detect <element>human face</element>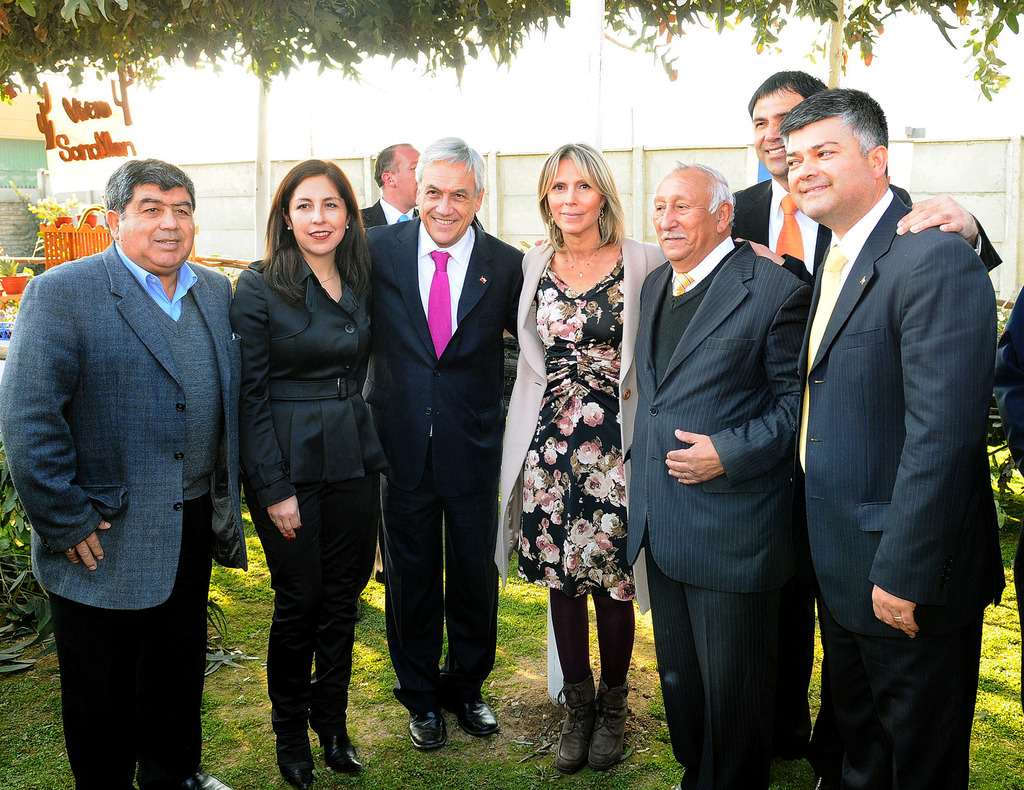
418:173:481:252
